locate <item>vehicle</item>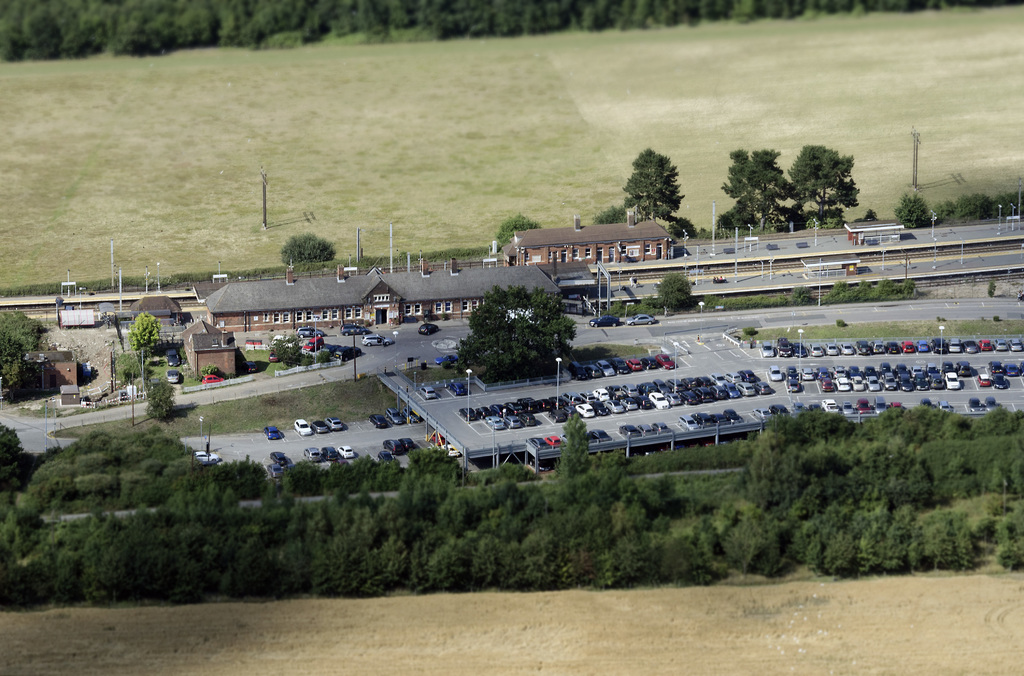
588, 316, 620, 331
